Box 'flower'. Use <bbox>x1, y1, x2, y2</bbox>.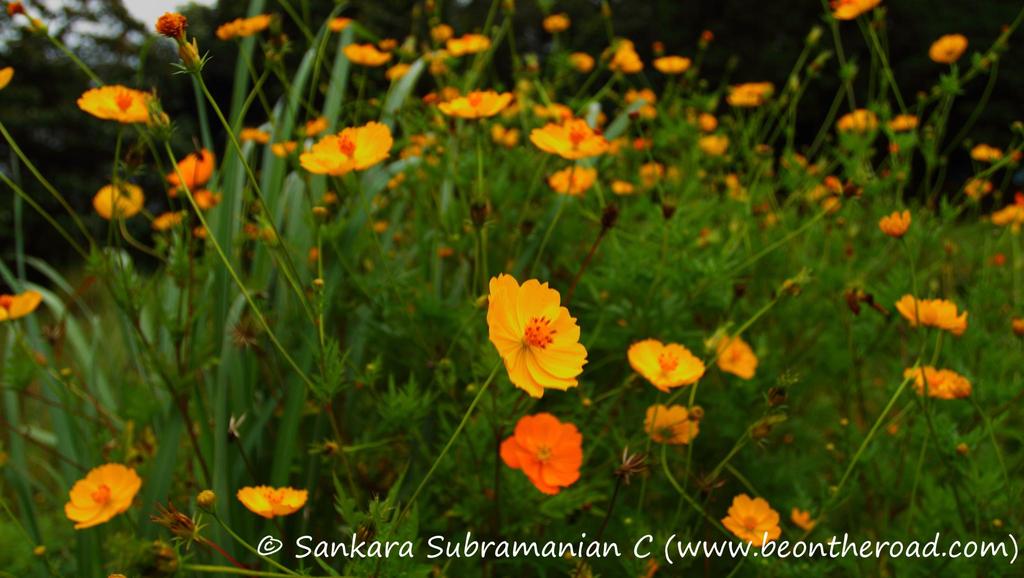
<bbox>826, 0, 882, 19</bbox>.
